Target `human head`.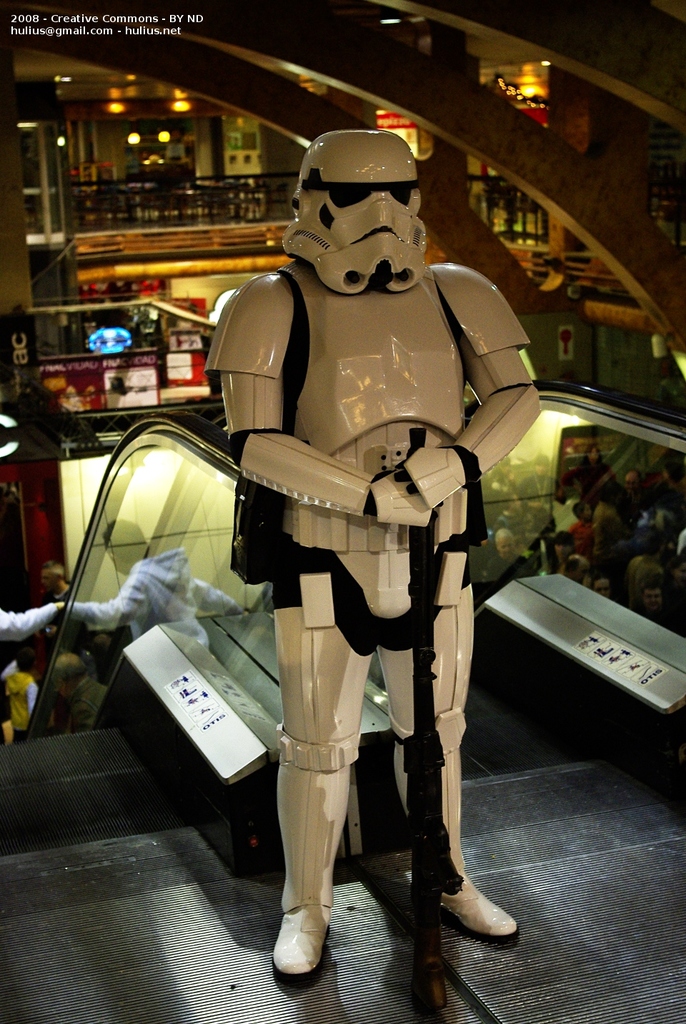
Target region: (282,132,437,293).
